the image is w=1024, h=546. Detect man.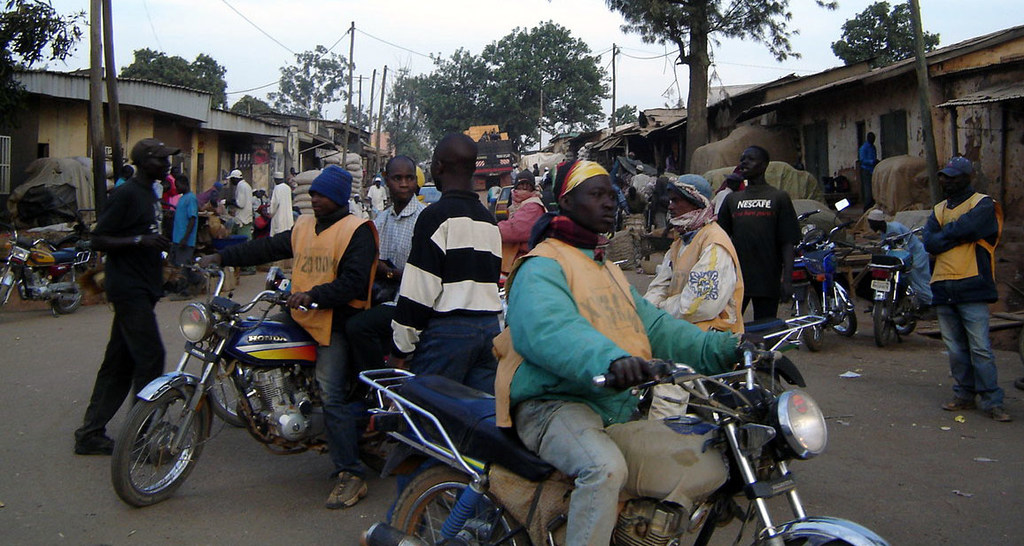
Detection: BBox(221, 170, 253, 225).
